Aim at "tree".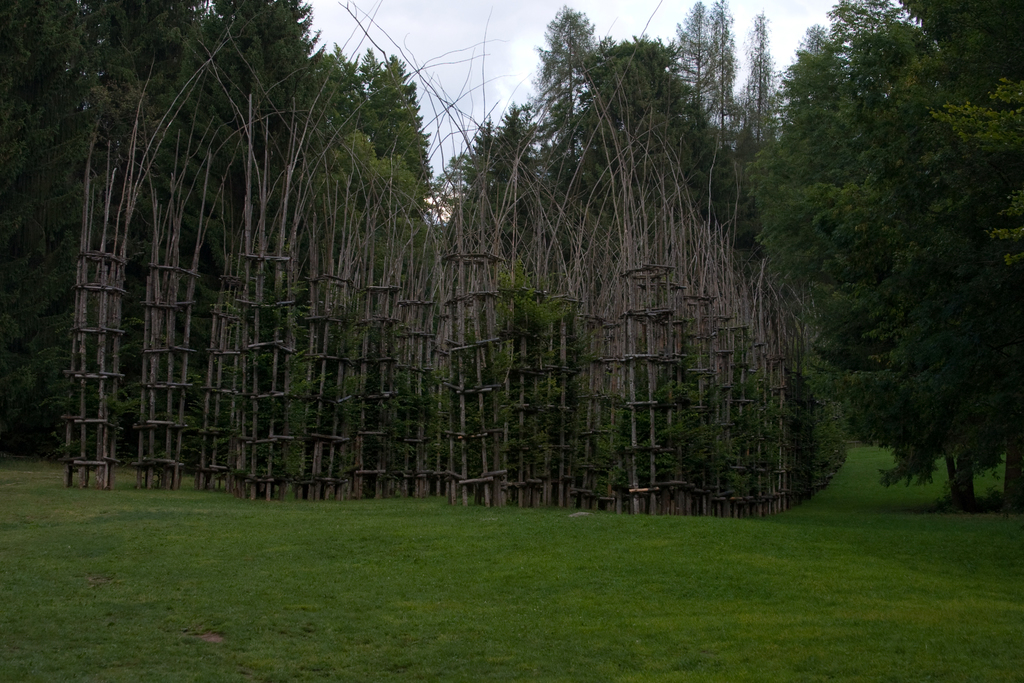
Aimed at bbox=(646, 0, 790, 141).
